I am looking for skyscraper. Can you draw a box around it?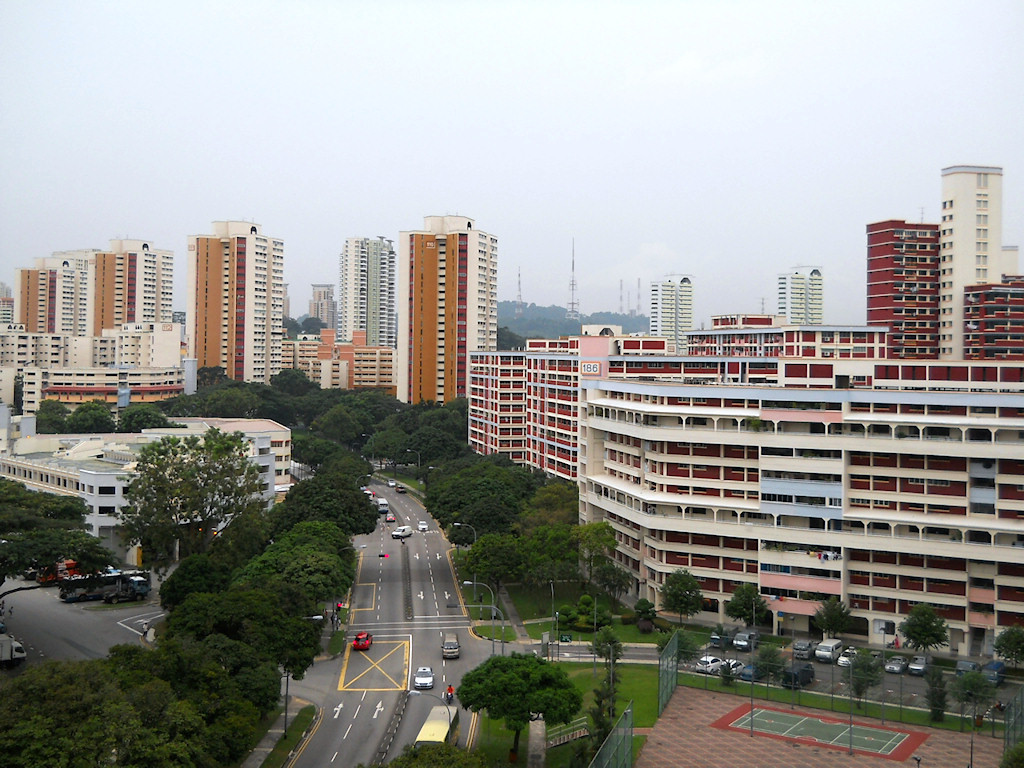
Sure, the bounding box is rect(196, 215, 291, 389).
